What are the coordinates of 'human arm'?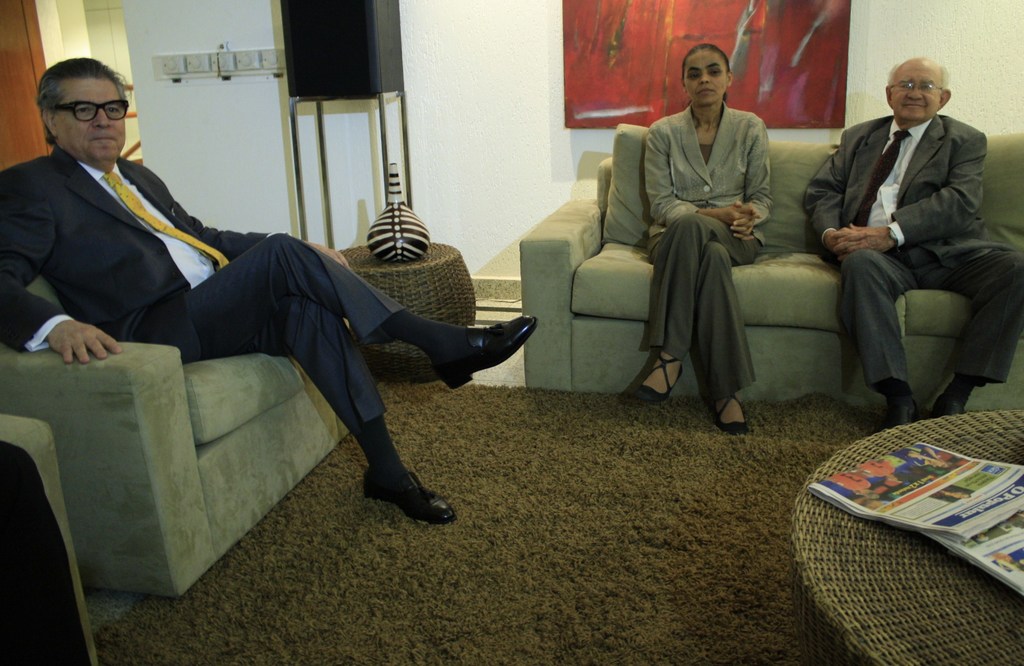
region(2, 177, 125, 364).
